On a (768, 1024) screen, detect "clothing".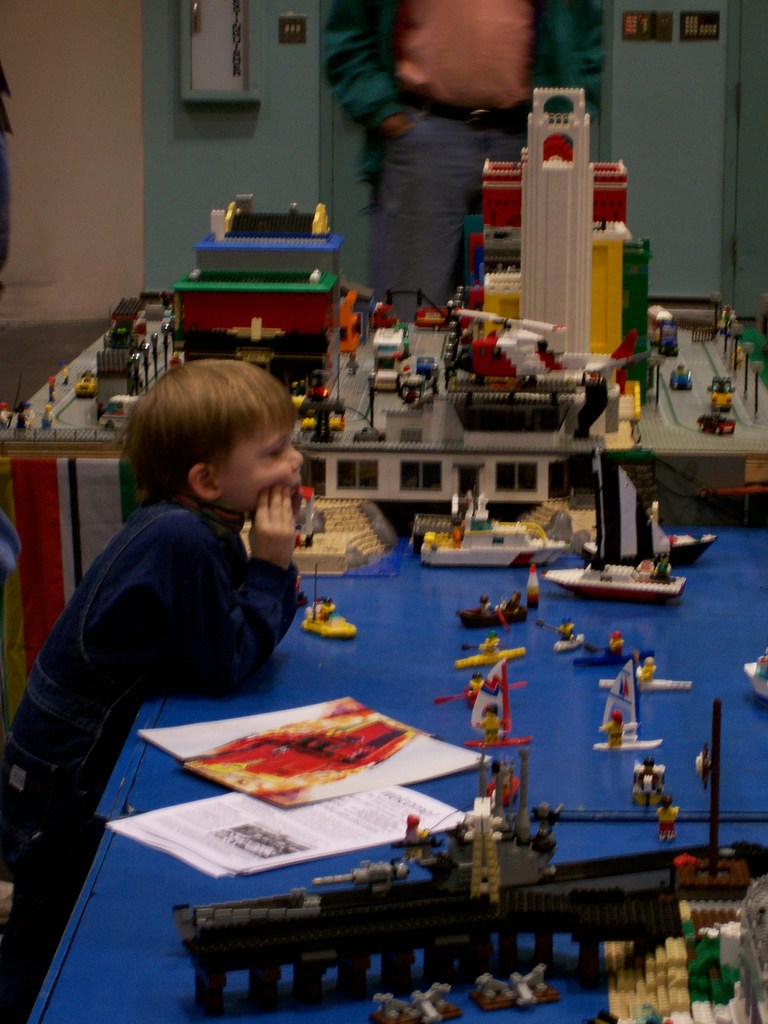
bbox=[656, 806, 677, 838].
